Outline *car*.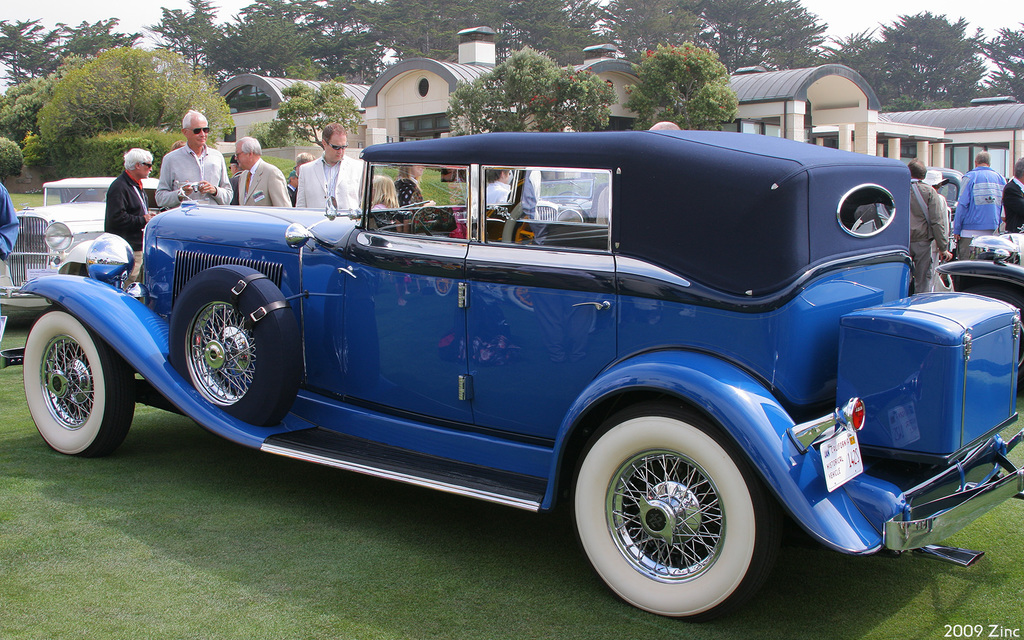
Outline: 18:129:1023:621.
